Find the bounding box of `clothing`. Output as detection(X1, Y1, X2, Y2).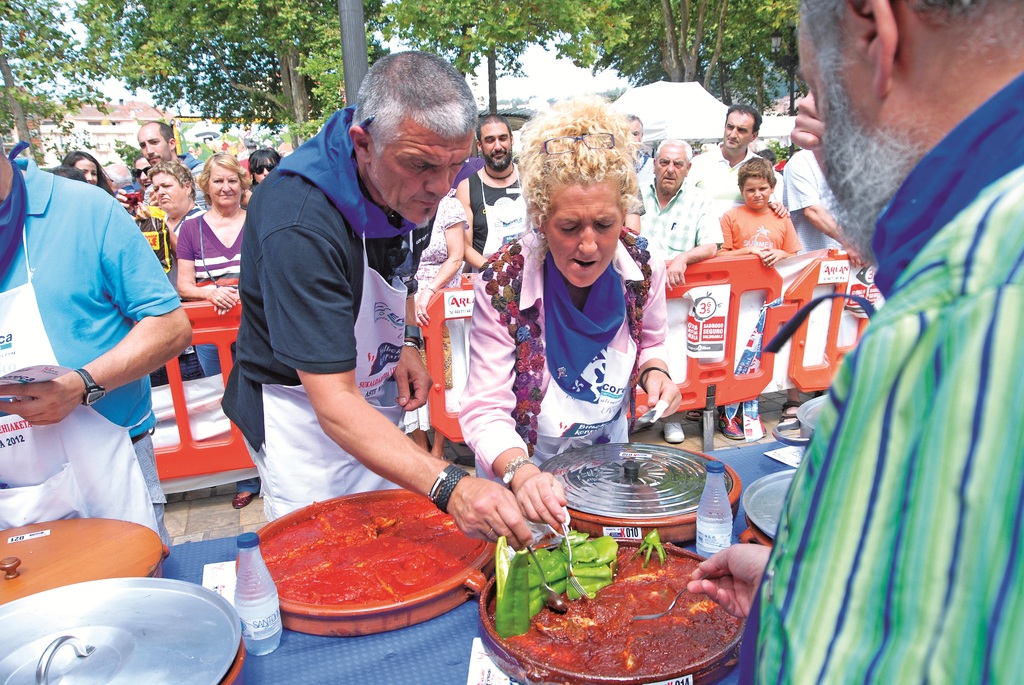
detection(687, 140, 786, 198).
